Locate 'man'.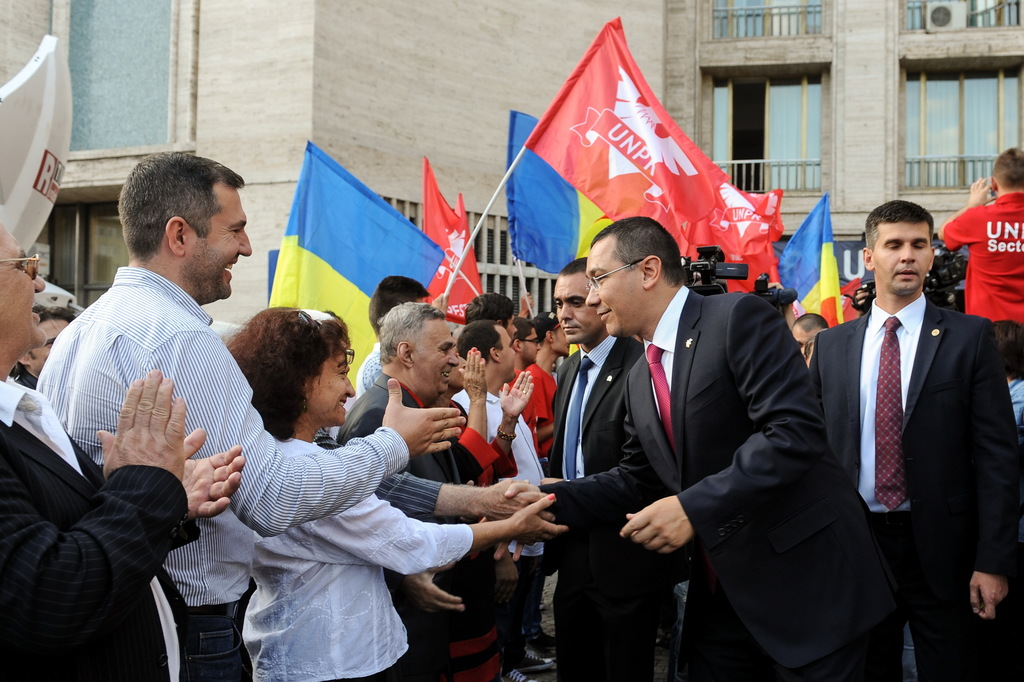
Bounding box: [x1=472, y1=217, x2=904, y2=681].
